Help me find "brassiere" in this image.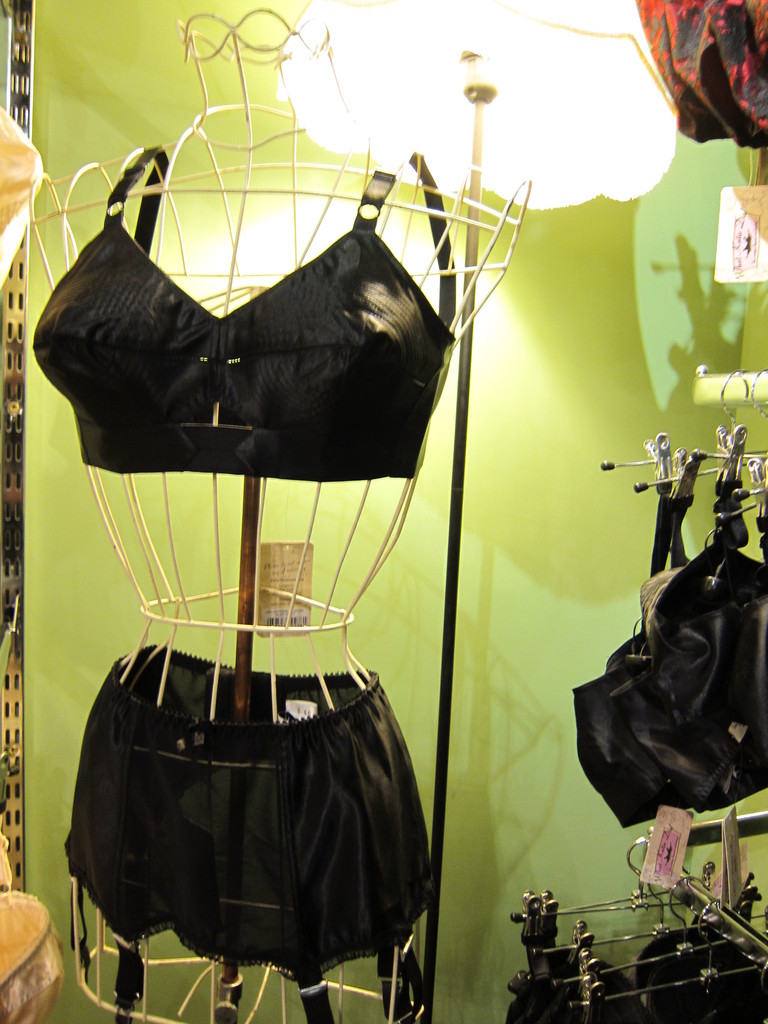
Found it: 575,479,767,825.
